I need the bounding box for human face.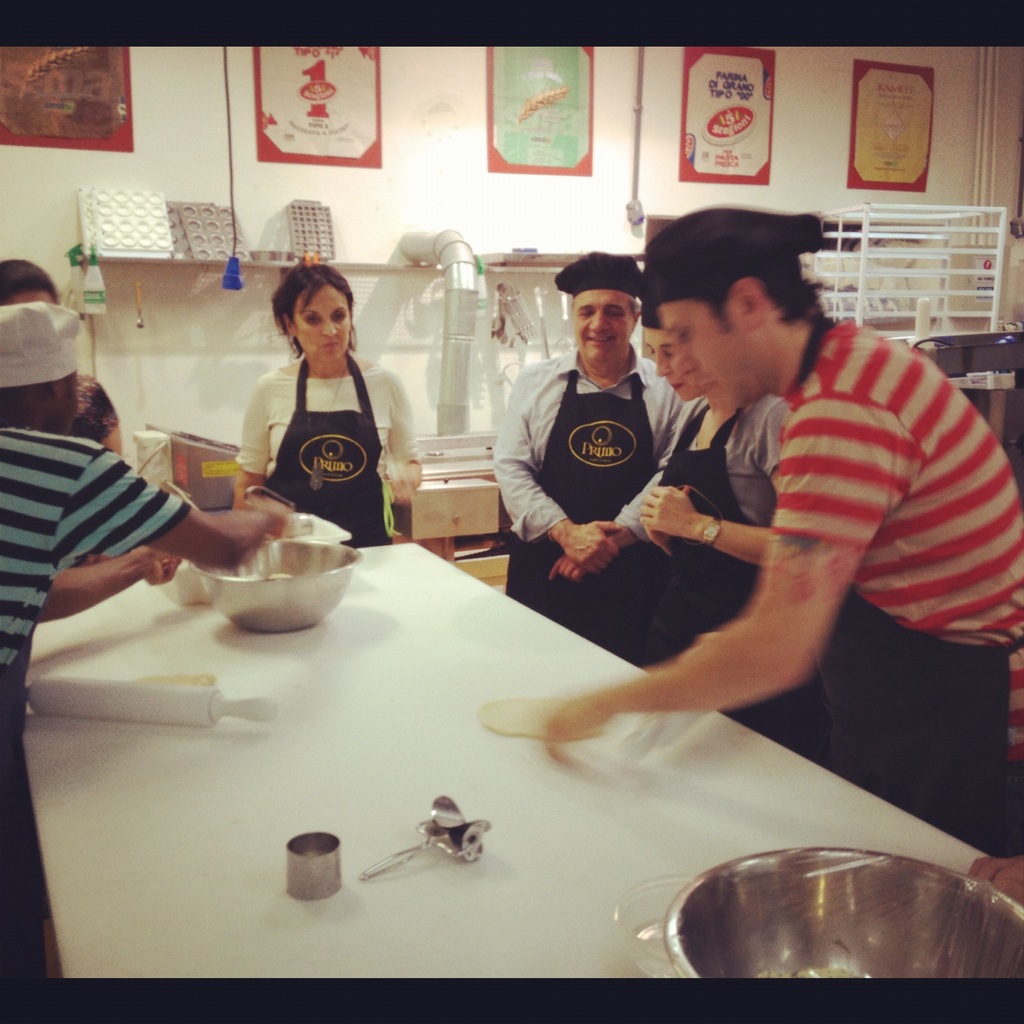
Here it is: [x1=659, y1=304, x2=761, y2=419].
